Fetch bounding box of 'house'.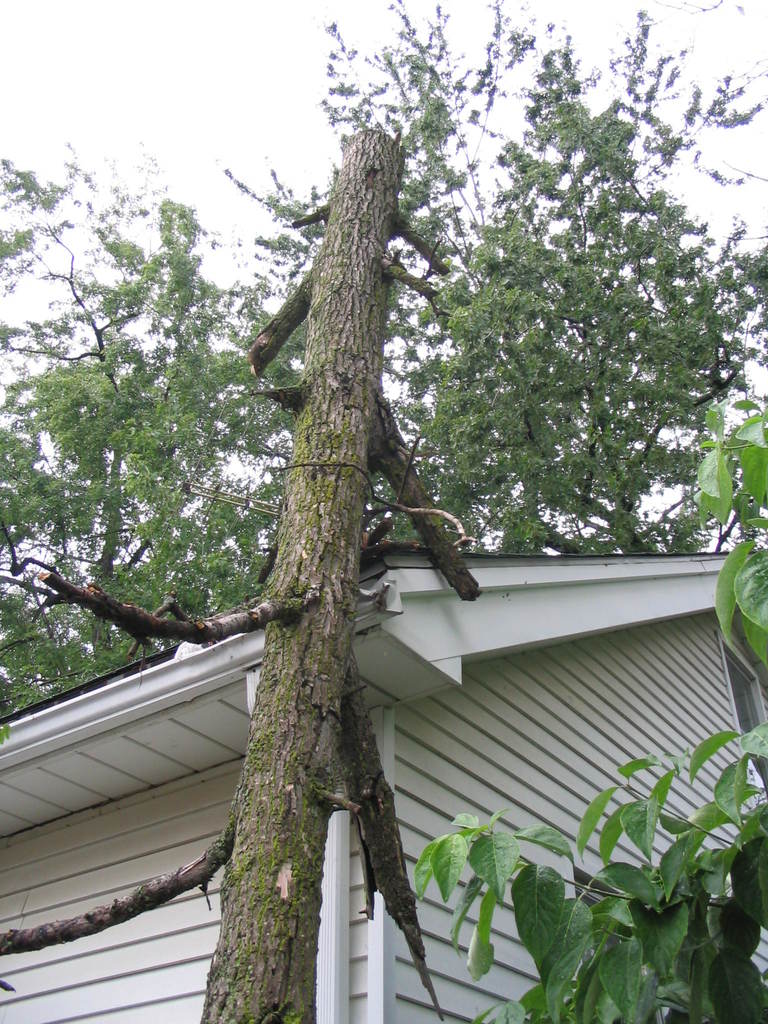
Bbox: [x1=0, y1=544, x2=767, y2=1023].
